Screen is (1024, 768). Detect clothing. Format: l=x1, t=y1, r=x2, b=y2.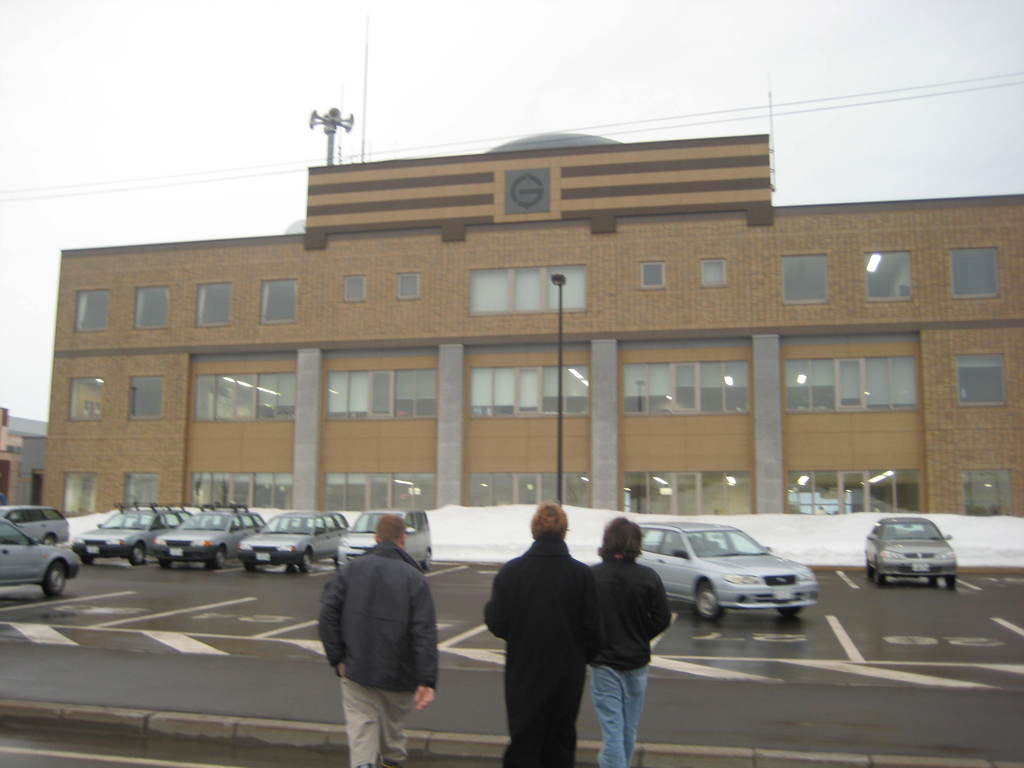
l=589, t=550, r=676, b=767.
